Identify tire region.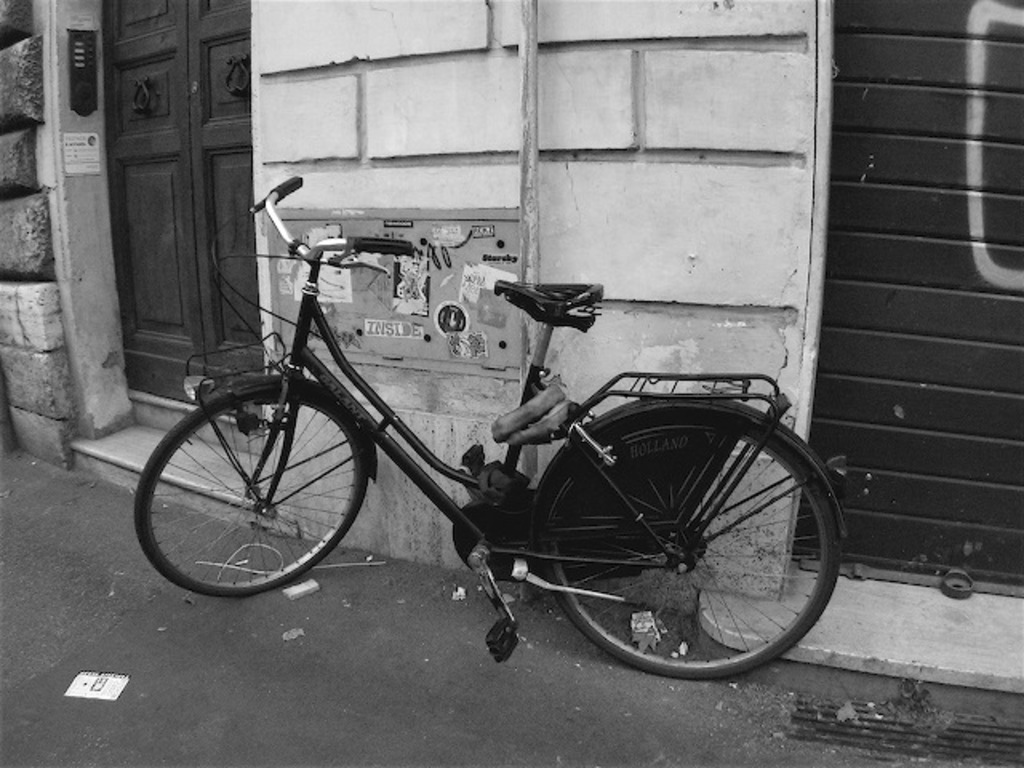
Region: [x1=538, y1=397, x2=835, y2=680].
